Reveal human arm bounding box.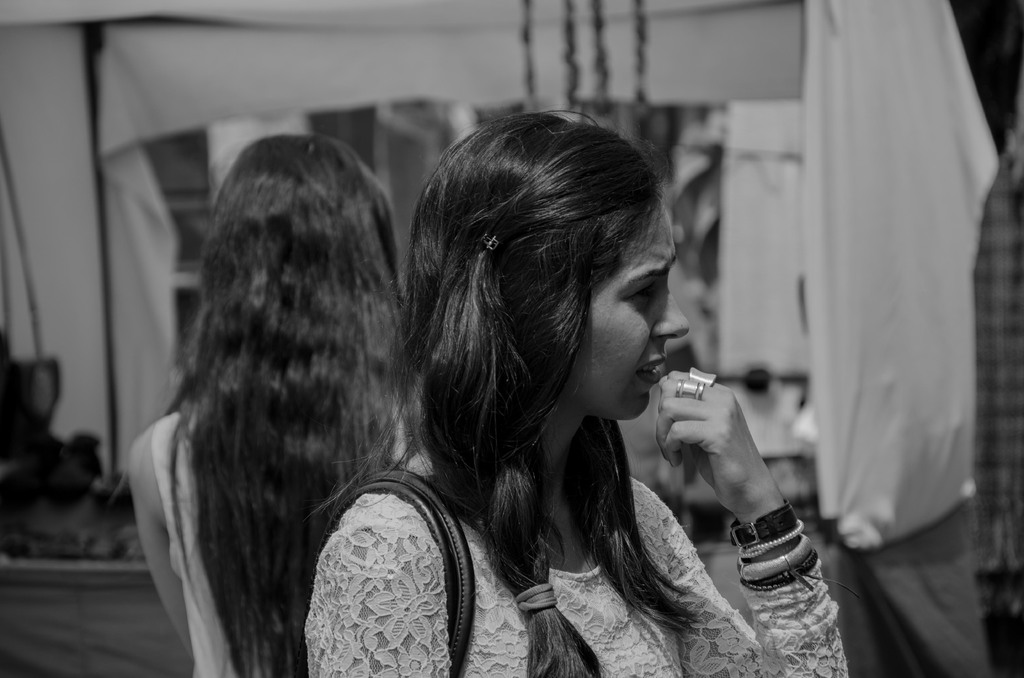
Revealed: <bbox>307, 485, 446, 677</bbox>.
